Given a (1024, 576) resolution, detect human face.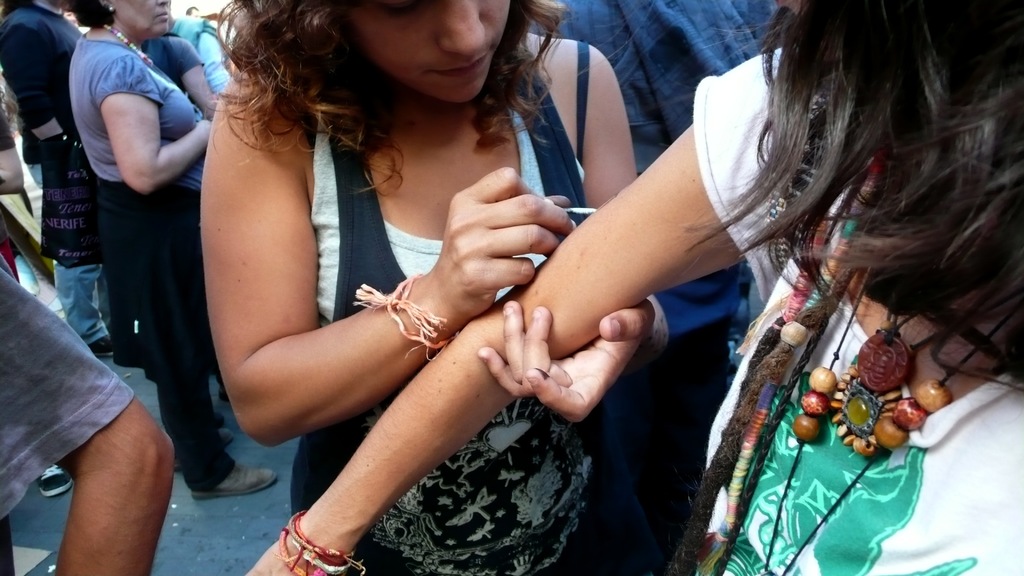
348:8:533:88.
